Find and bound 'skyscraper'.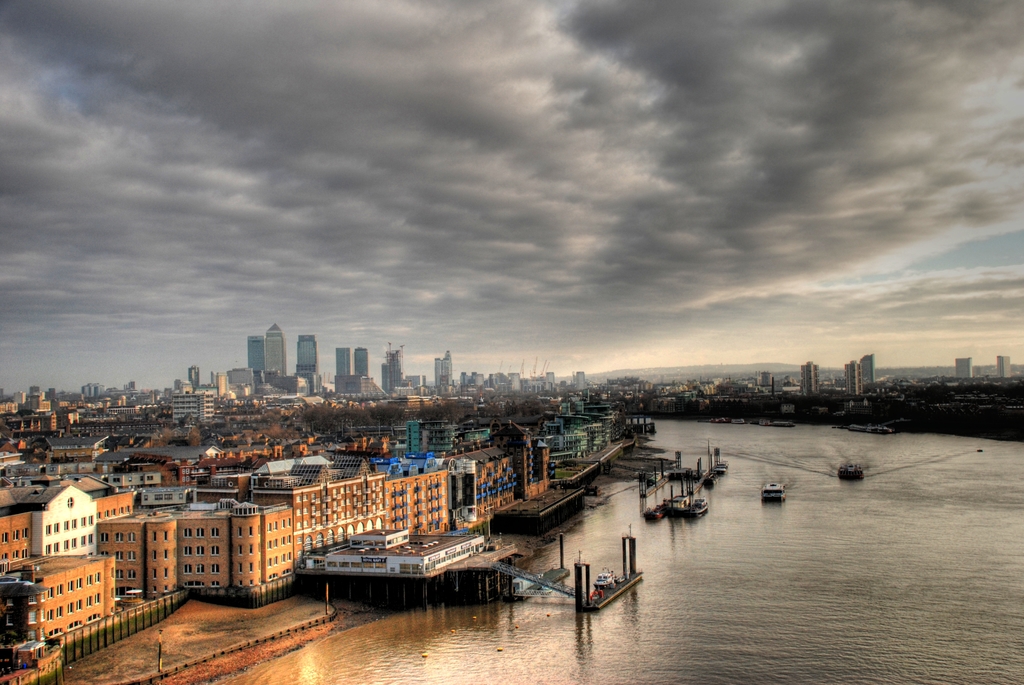
Bound: [797, 358, 822, 398].
